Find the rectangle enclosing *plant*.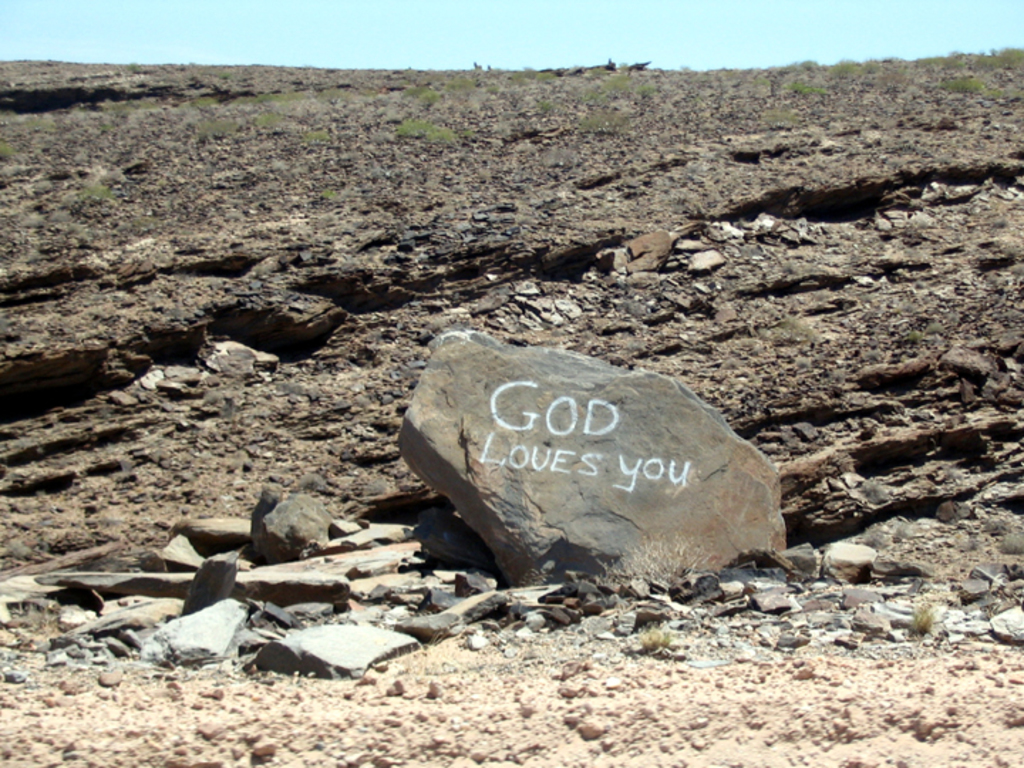
[535, 94, 549, 110].
